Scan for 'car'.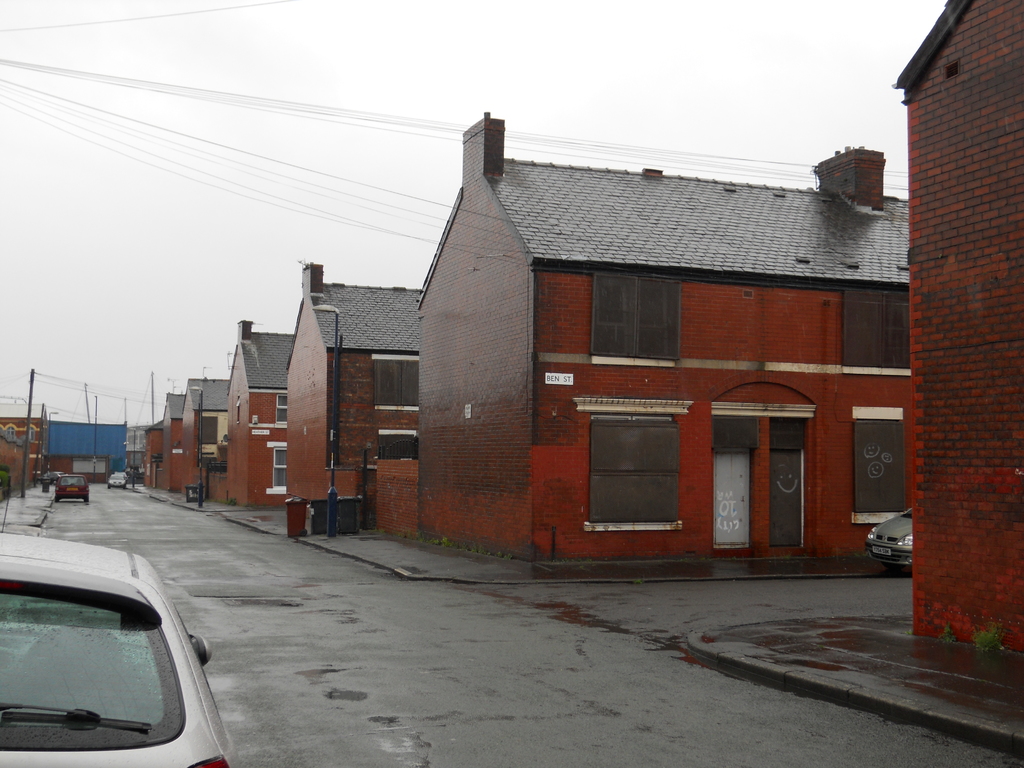
Scan result: l=56, t=474, r=88, b=506.
